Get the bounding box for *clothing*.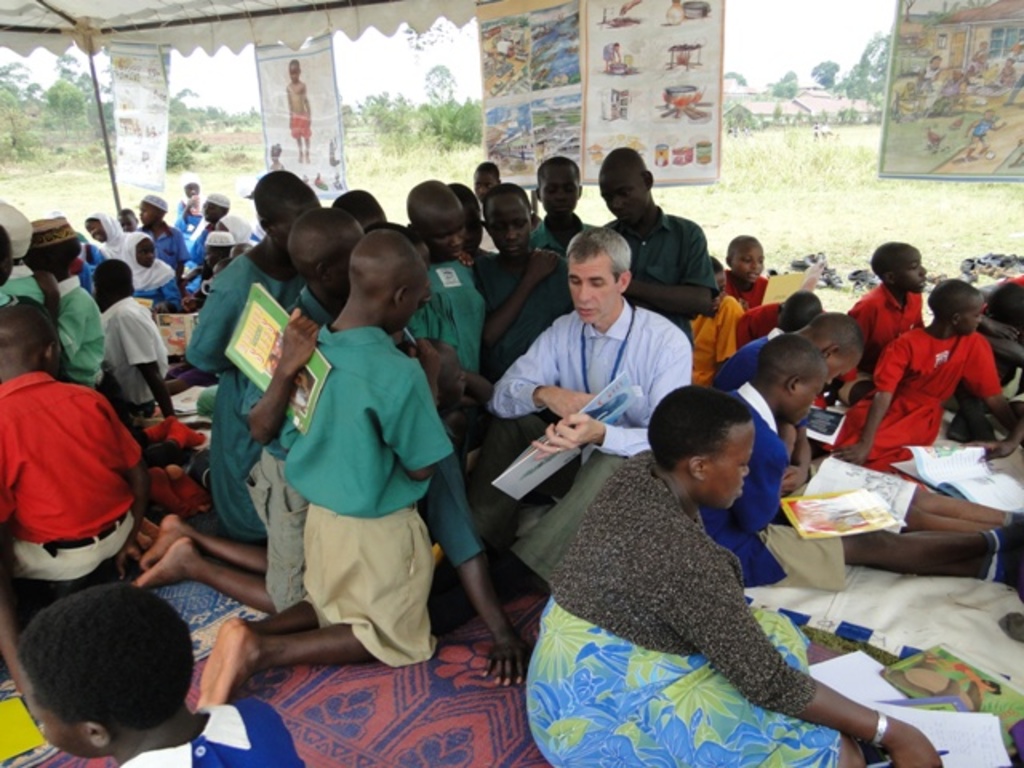
x1=709, y1=323, x2=781, y2=394.
